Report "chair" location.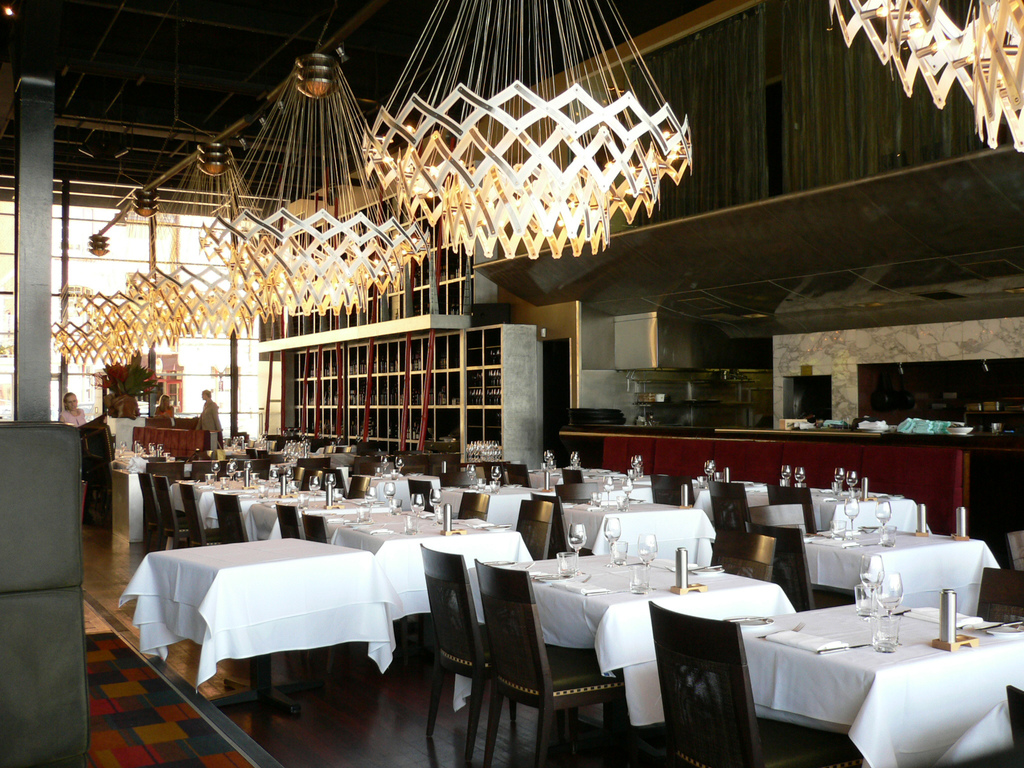
Report: left=415, top=538, right=563, bottom=767.
